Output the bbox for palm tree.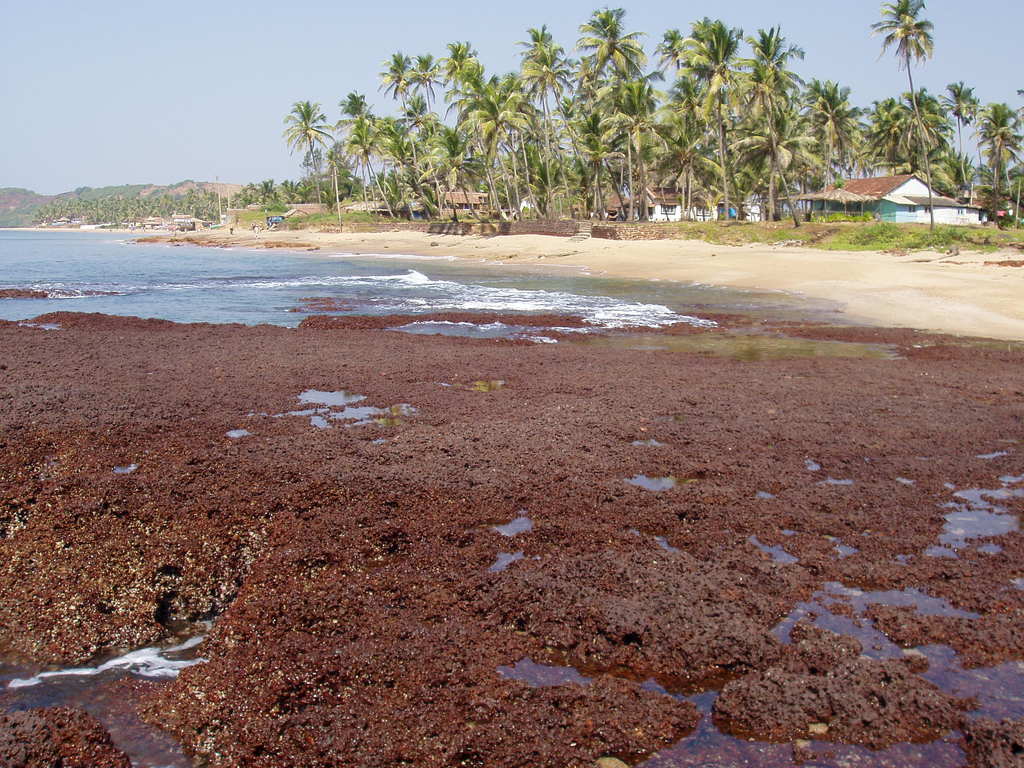
x1=584, y1=12, x2=632, y2=73.
